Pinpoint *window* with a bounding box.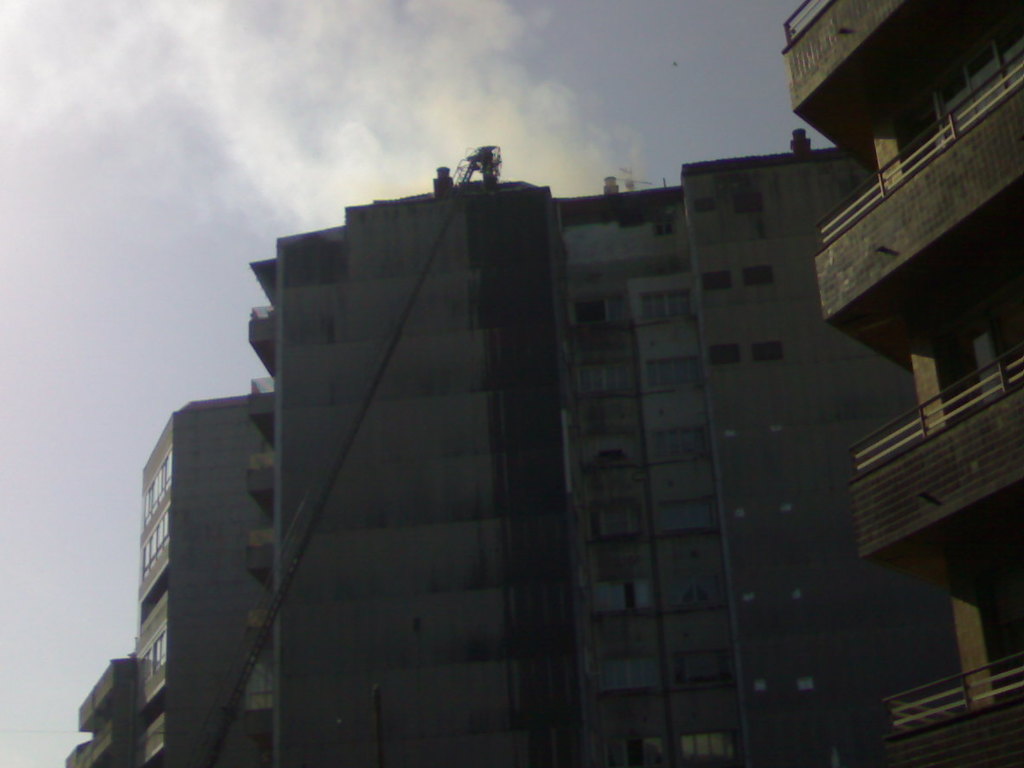
bbox=(701, 198, 714, 210).
